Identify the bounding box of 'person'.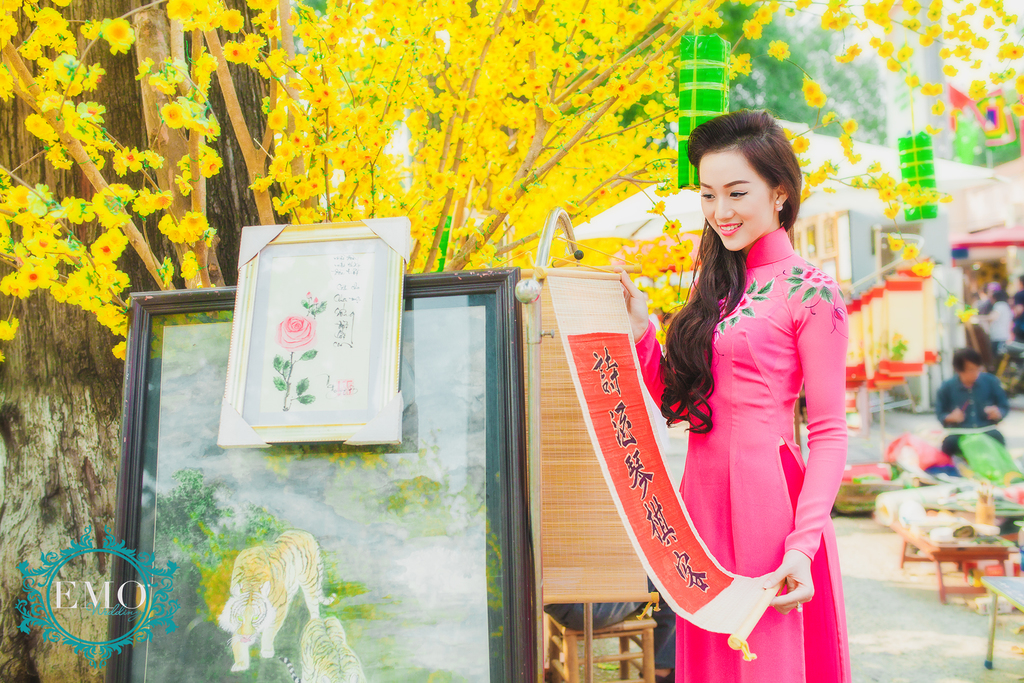
Rect(961, 286, 1014, 382).
